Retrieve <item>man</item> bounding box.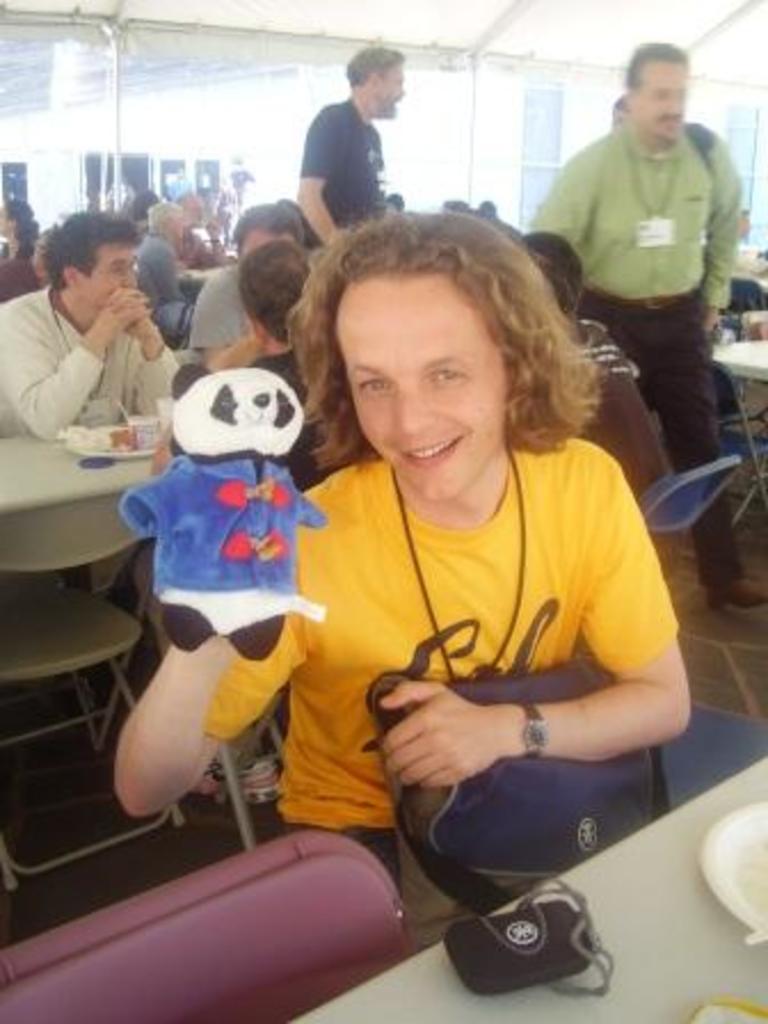
Bounding box: region(533, 37, 754, 510).
